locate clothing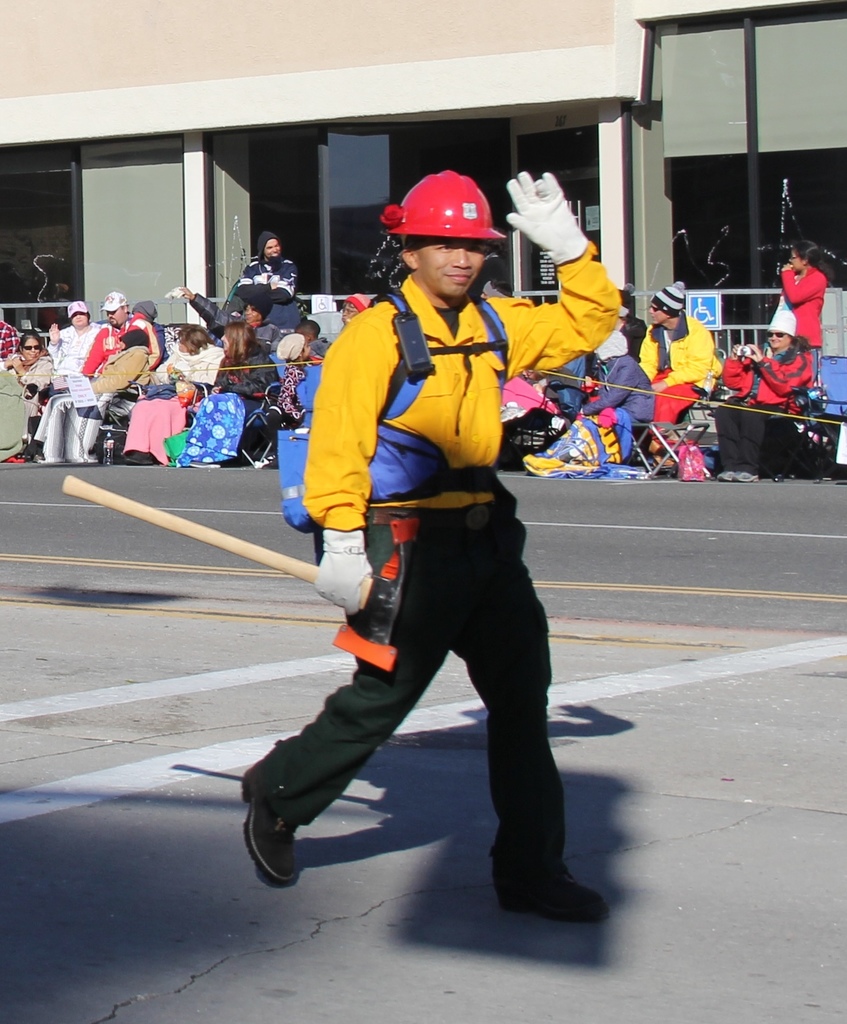
Rect(279, 221, 572, 810)
